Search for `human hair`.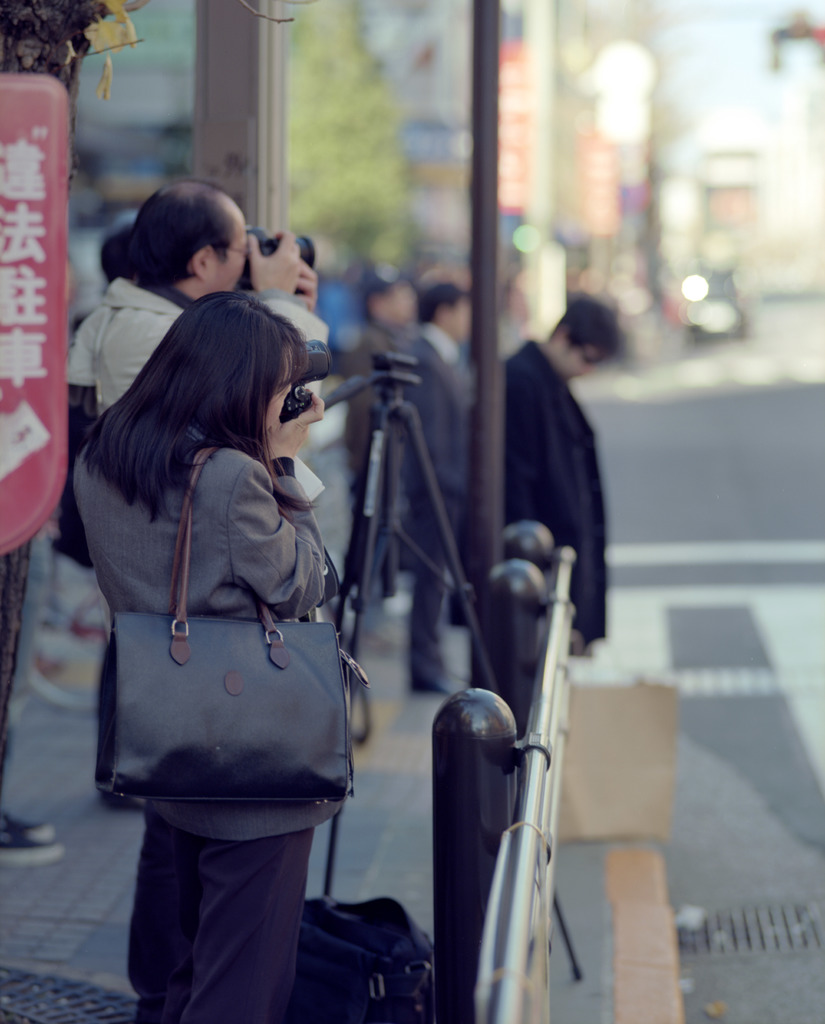
Found at bbox=(136, 177, 241, 289).
